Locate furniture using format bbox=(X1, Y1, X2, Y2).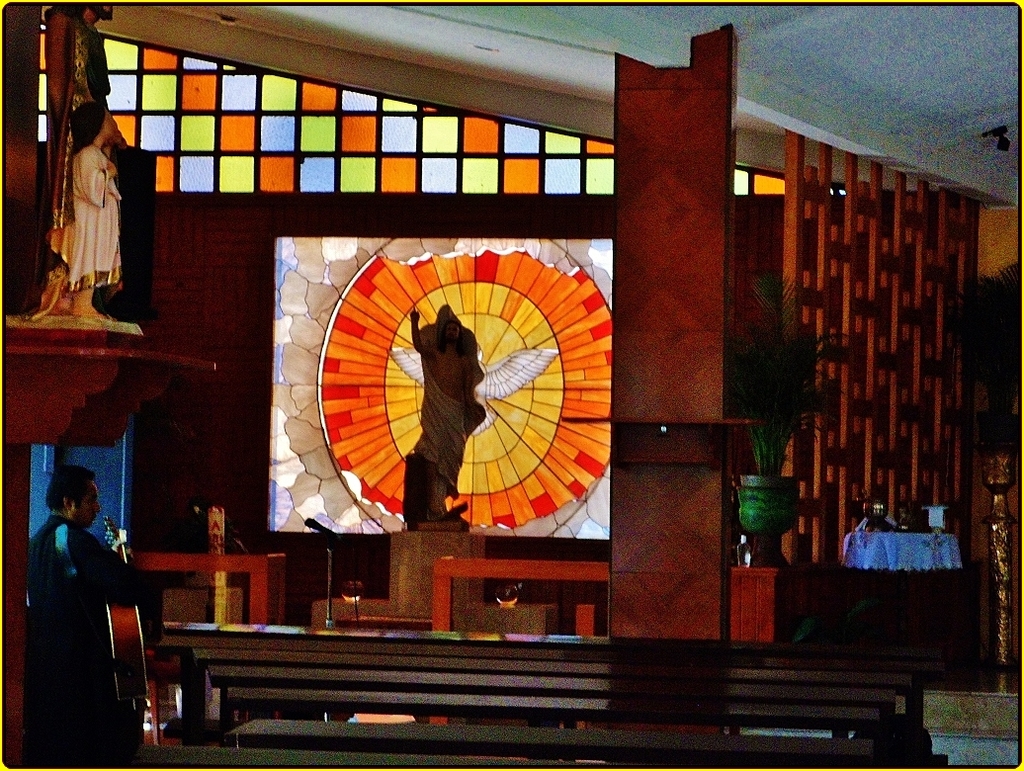
bbox=(104, 741, 476, 770).
